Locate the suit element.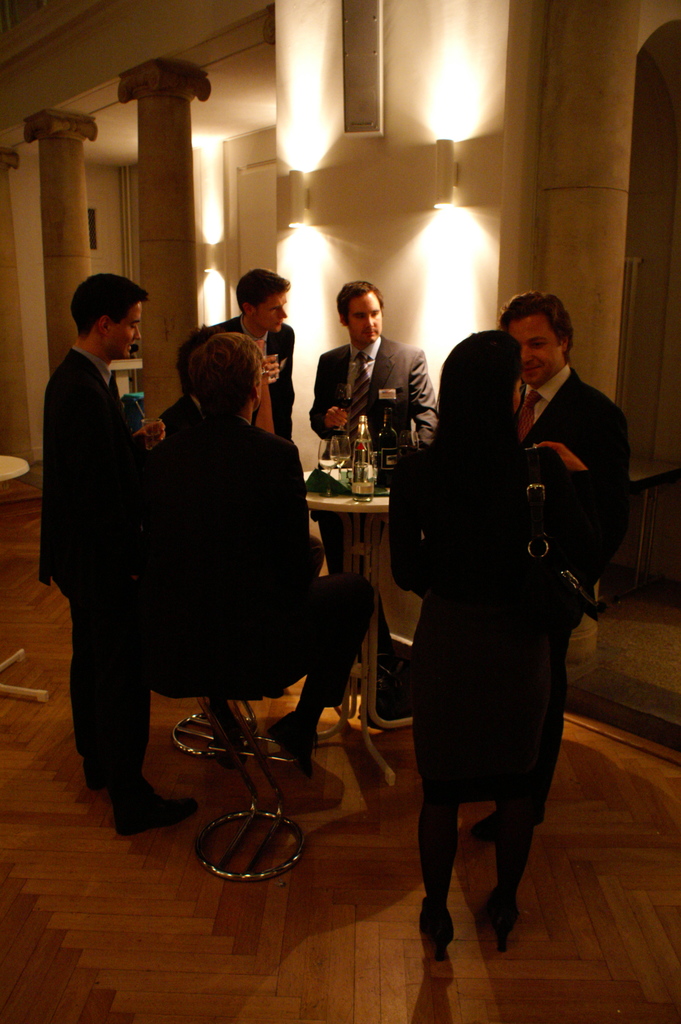
Element bbox: [38,343,151,806].
